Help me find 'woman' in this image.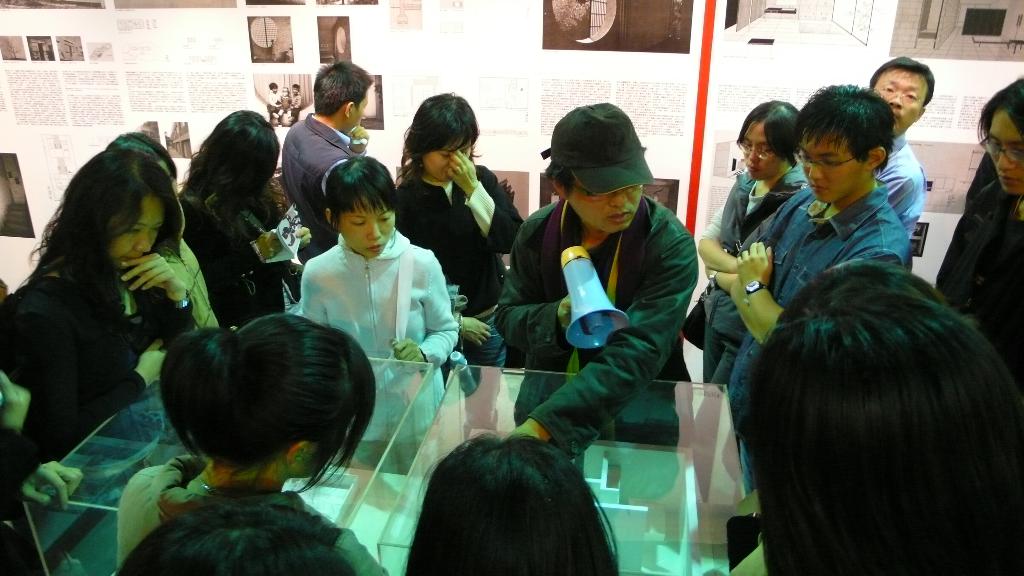
Found it: box(414, 425, 618, 575).
